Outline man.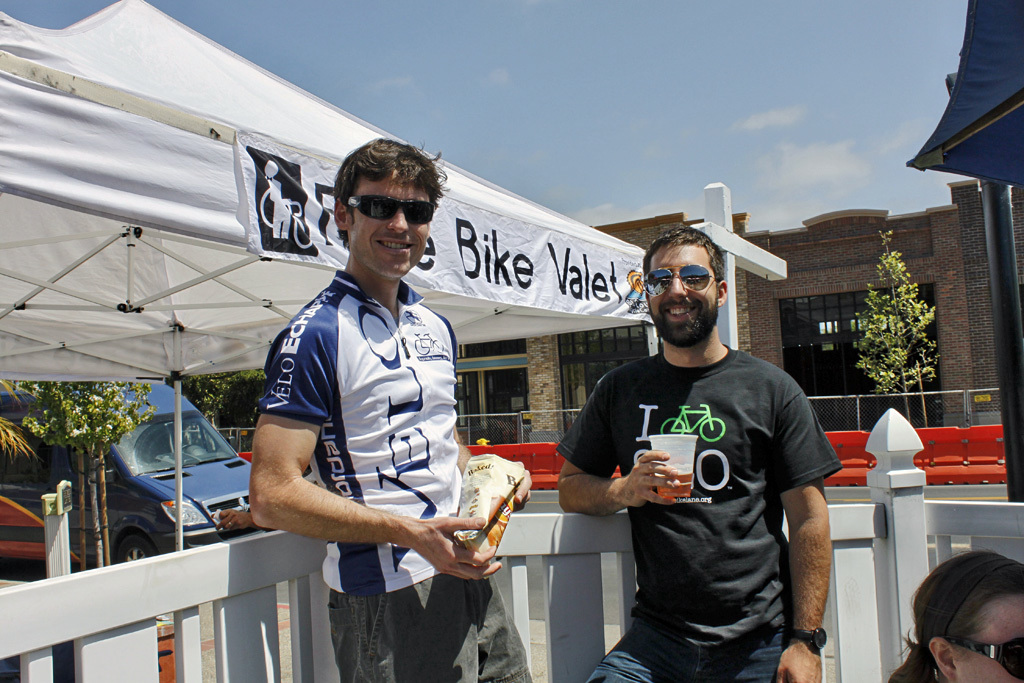
Outline: {"x1": 249, "y1": 136, "x2": 535, "y2": 682}.
